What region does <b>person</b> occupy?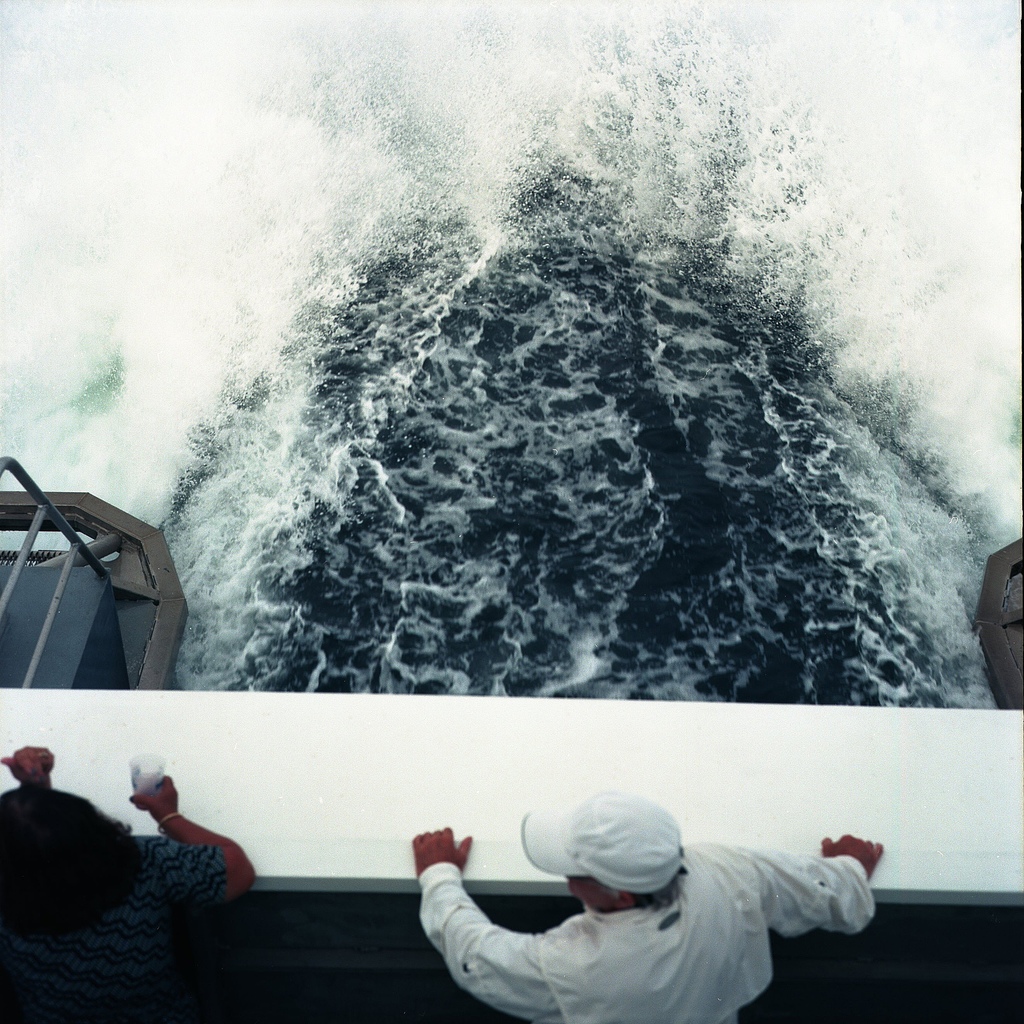
BBox(2, 748, 250, 1023).
